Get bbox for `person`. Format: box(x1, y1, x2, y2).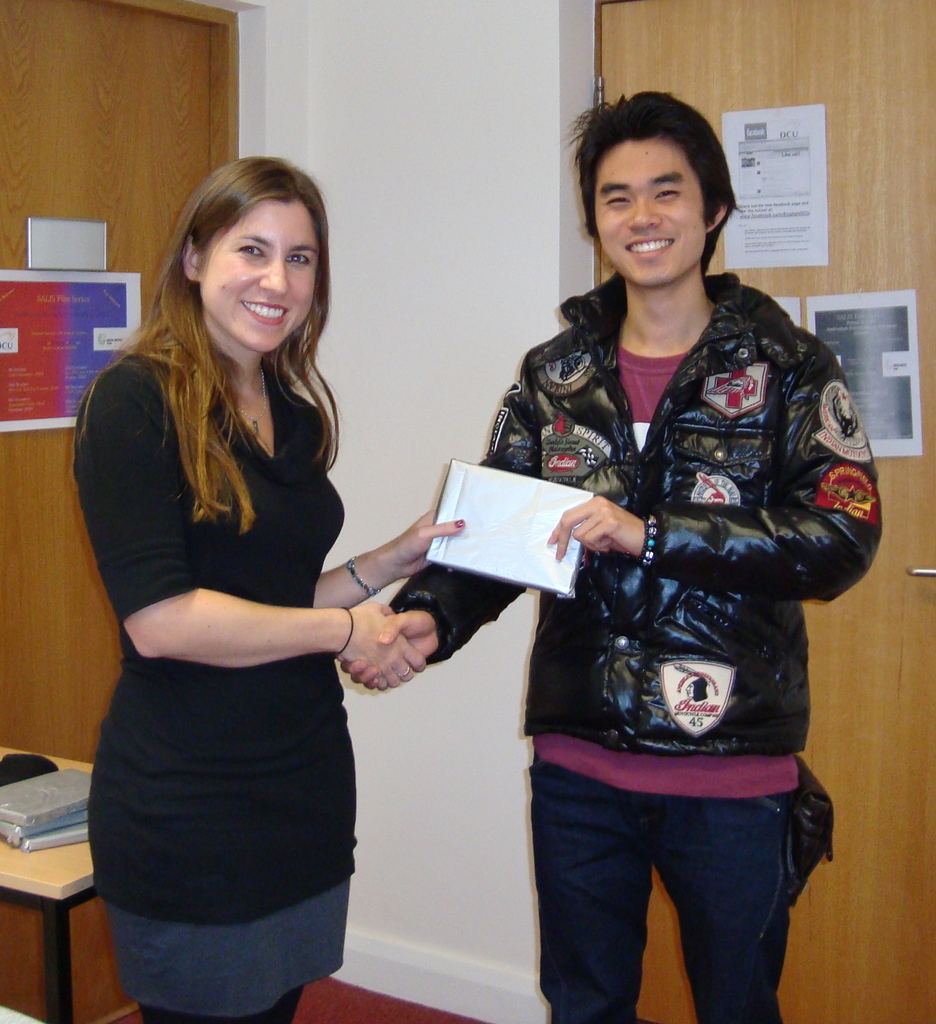
box(423, 92, 867, 1023).
